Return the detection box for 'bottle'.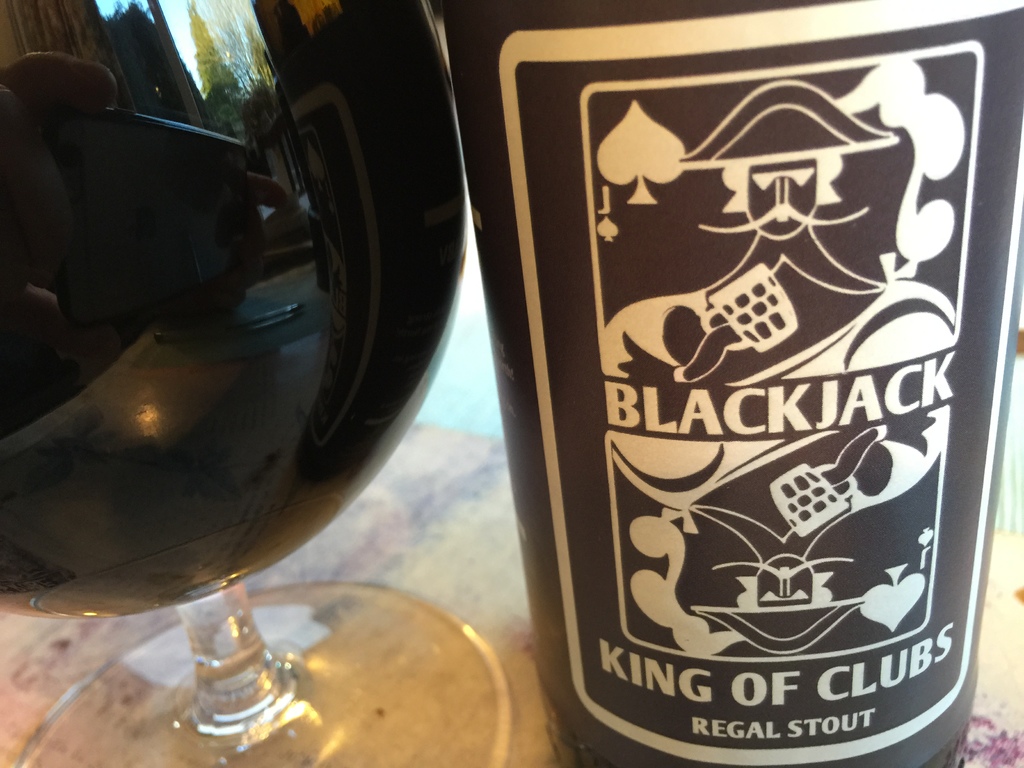
{"left": 449, "top": 24, "right": 1020, "bottom": 754}.
